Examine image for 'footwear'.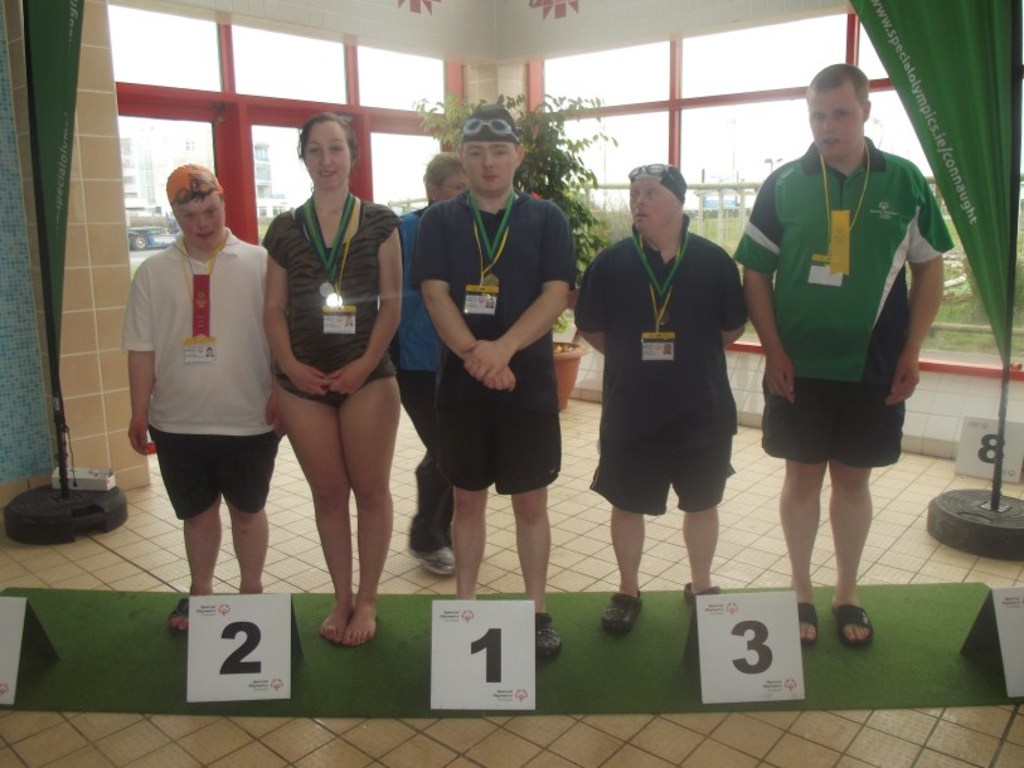
Examination result: bbox=[532, 613, 564, 667].
